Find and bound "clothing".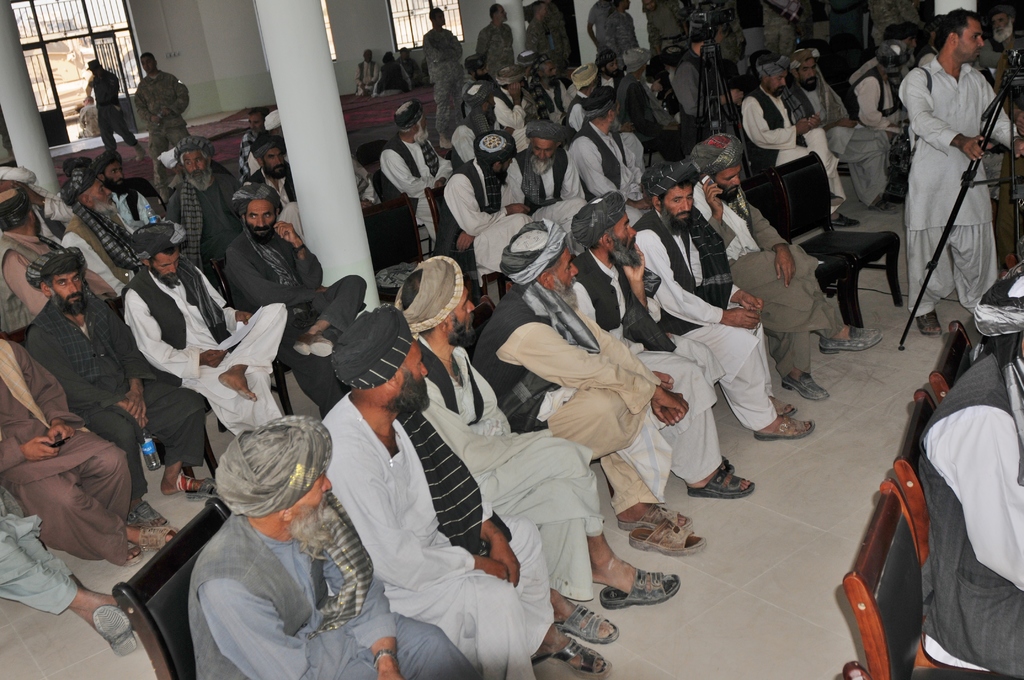
Bound: BBox(159, 448, 387, 672).
